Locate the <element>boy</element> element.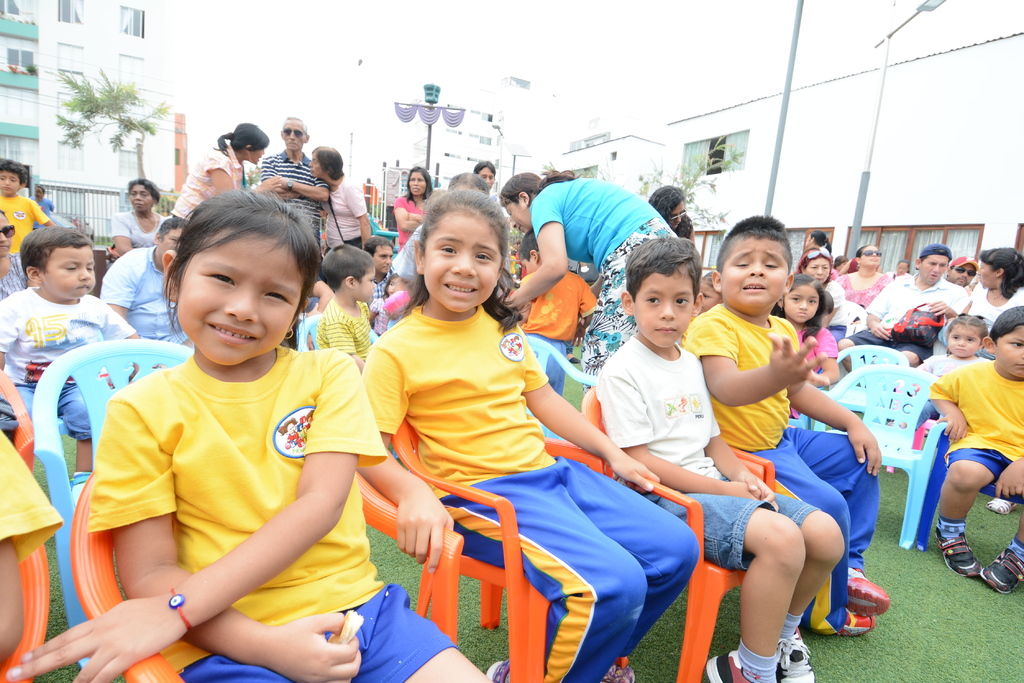
Element bbox: (x1=0, y1=159, x2=51, y2=252).
